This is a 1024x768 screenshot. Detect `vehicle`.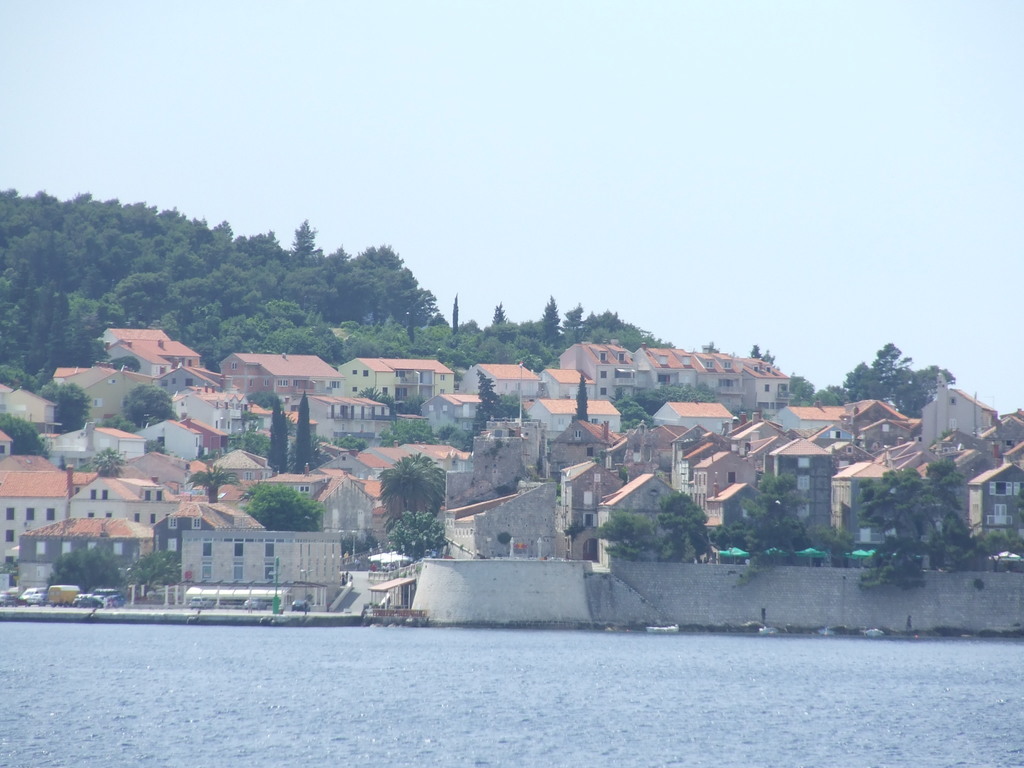
x1=74, y1=595, x2=104, y2=609.
